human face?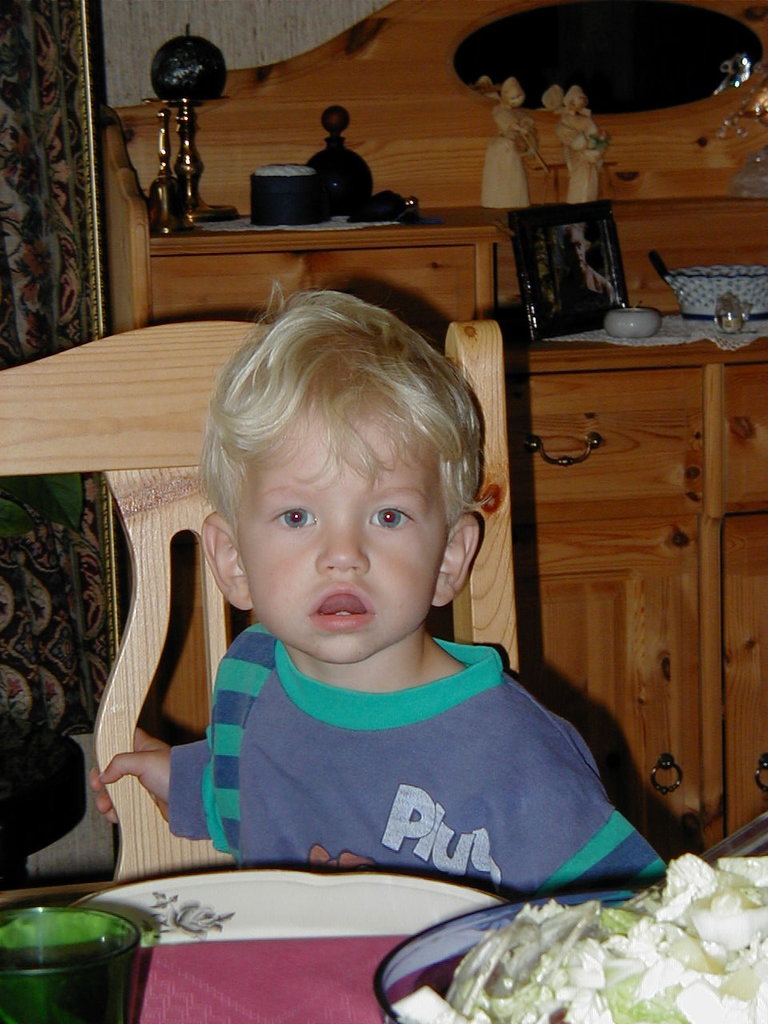
(246, 374, 449, 663)
